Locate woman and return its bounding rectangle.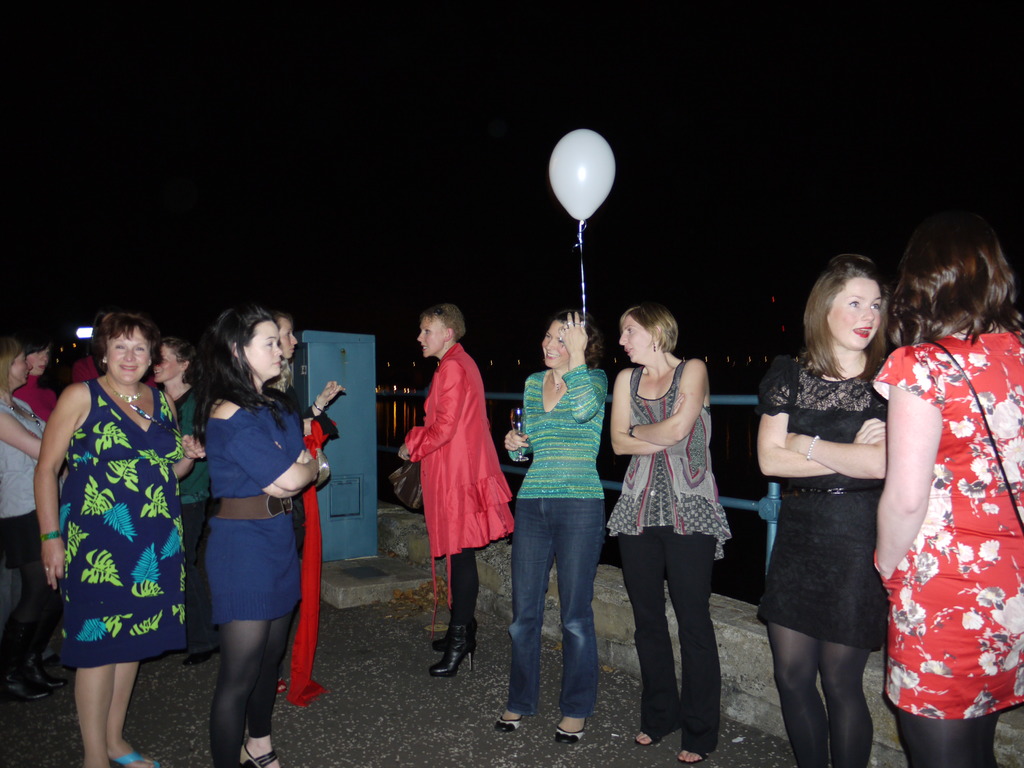
locate(193, 302, 337, 767).
